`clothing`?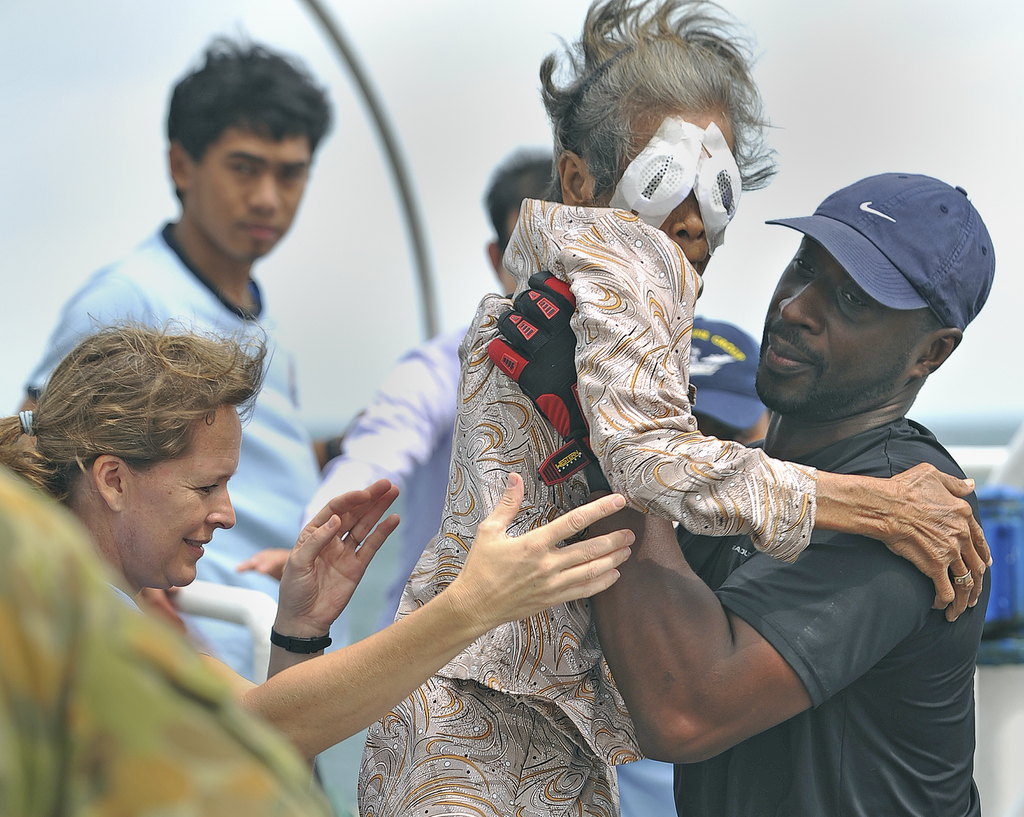
Rect(636, 283, 1007, 770)
